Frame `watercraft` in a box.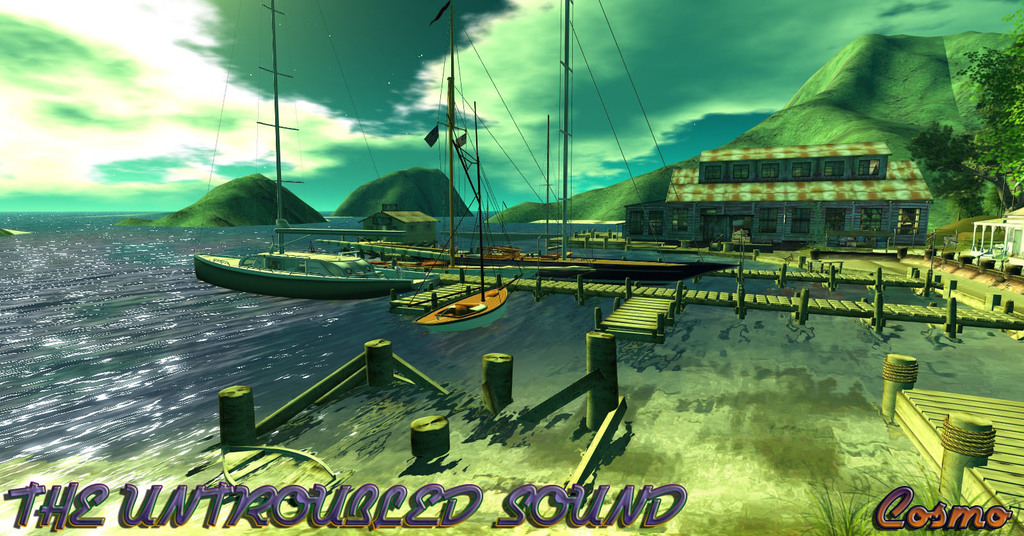
locate(321, 239, 735, 281).
